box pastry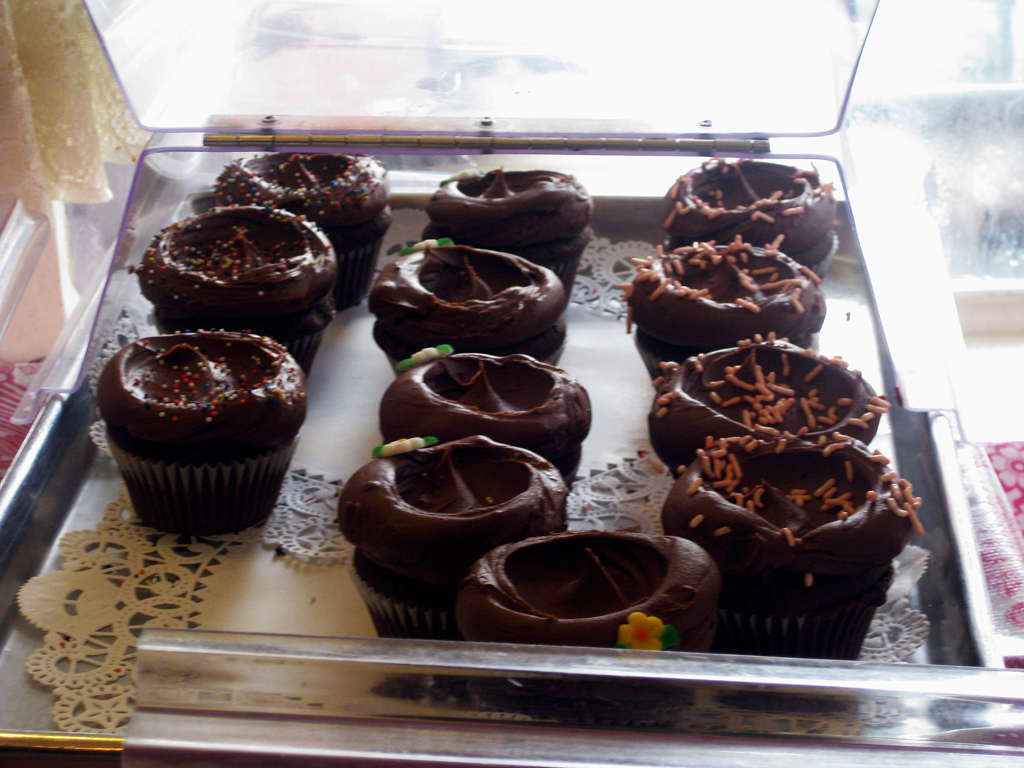
{"x1": 651, "y1": 323, "x2": 886, "y2": 466}
